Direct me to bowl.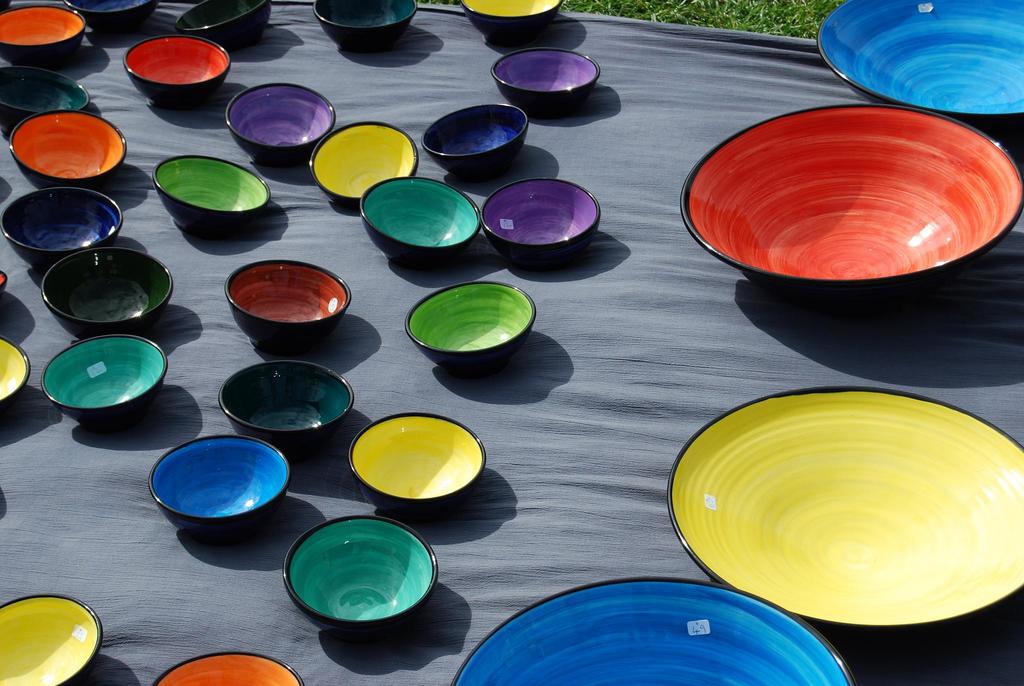
Direction: 0/188/121/273.
